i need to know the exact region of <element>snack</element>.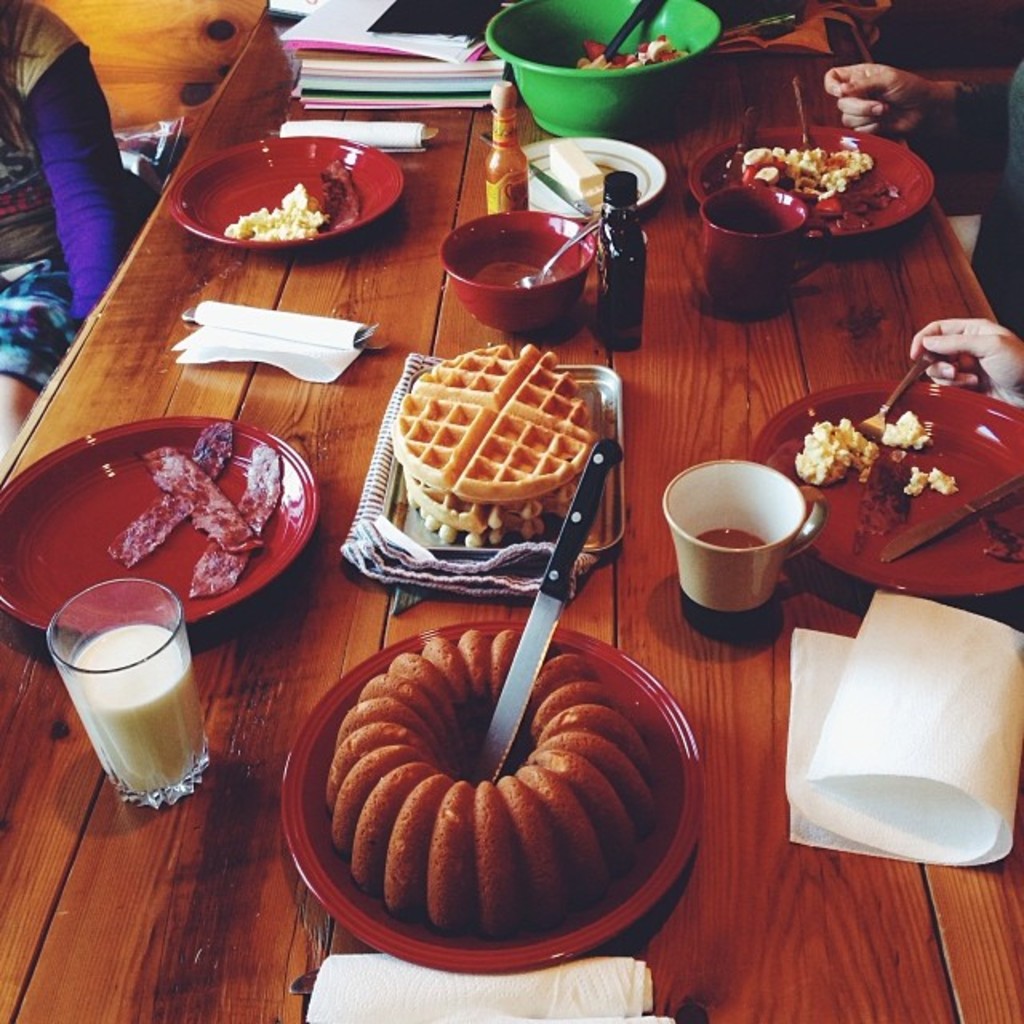
Region: detection(229, 182, 326, 242).
